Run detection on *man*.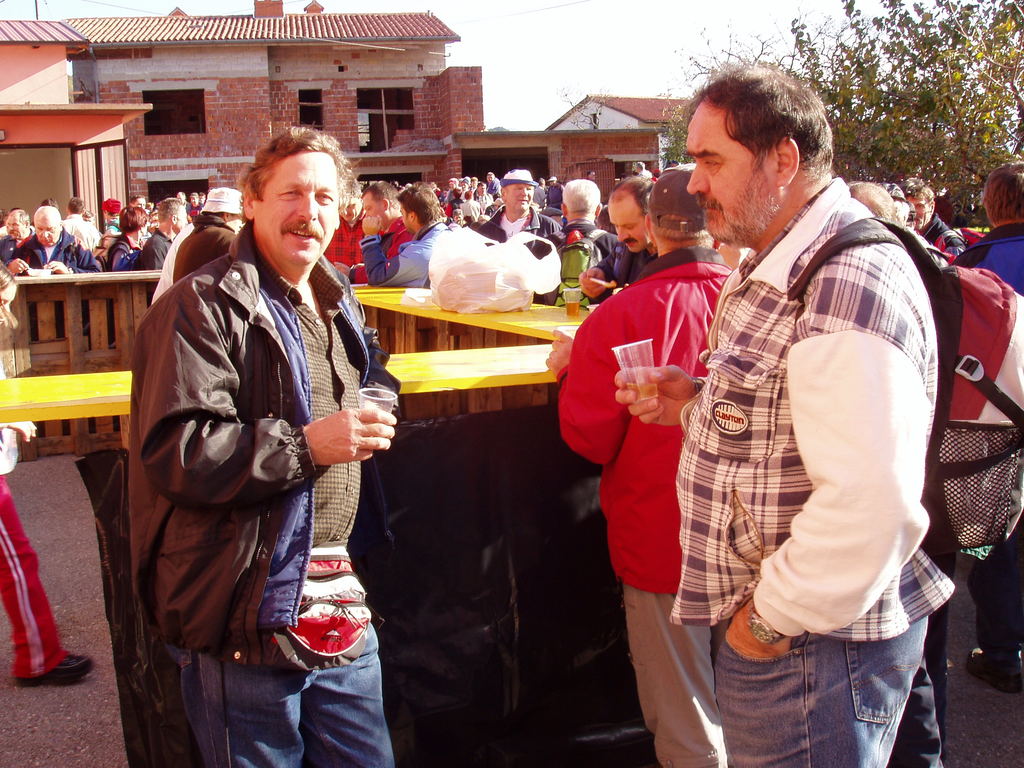
Result: rect(484, 170, 498, 198).
